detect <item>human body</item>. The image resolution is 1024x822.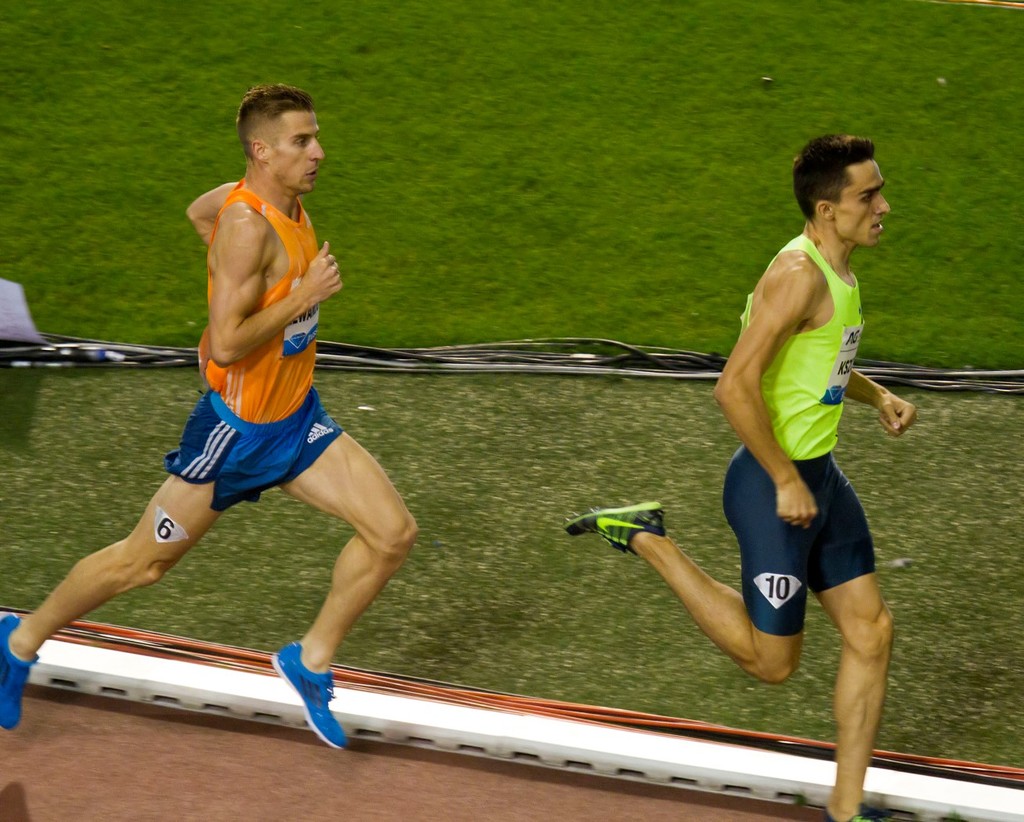
l=564, t=124, r=922, b=821.
